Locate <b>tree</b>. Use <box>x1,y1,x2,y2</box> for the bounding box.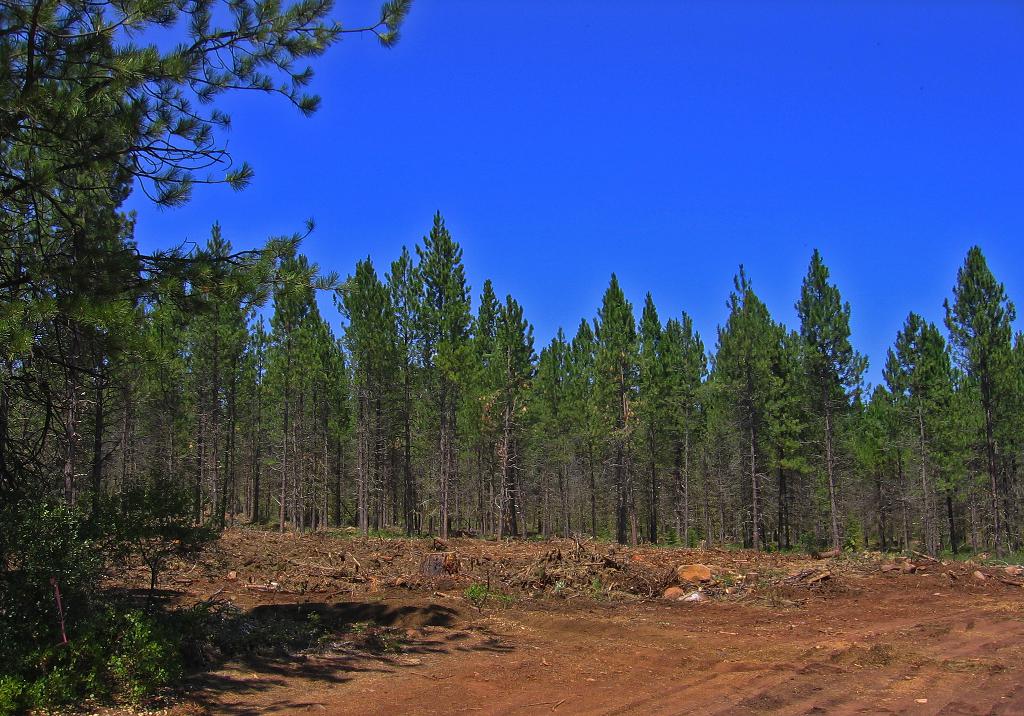
<box>790,244,872,551</box>.
